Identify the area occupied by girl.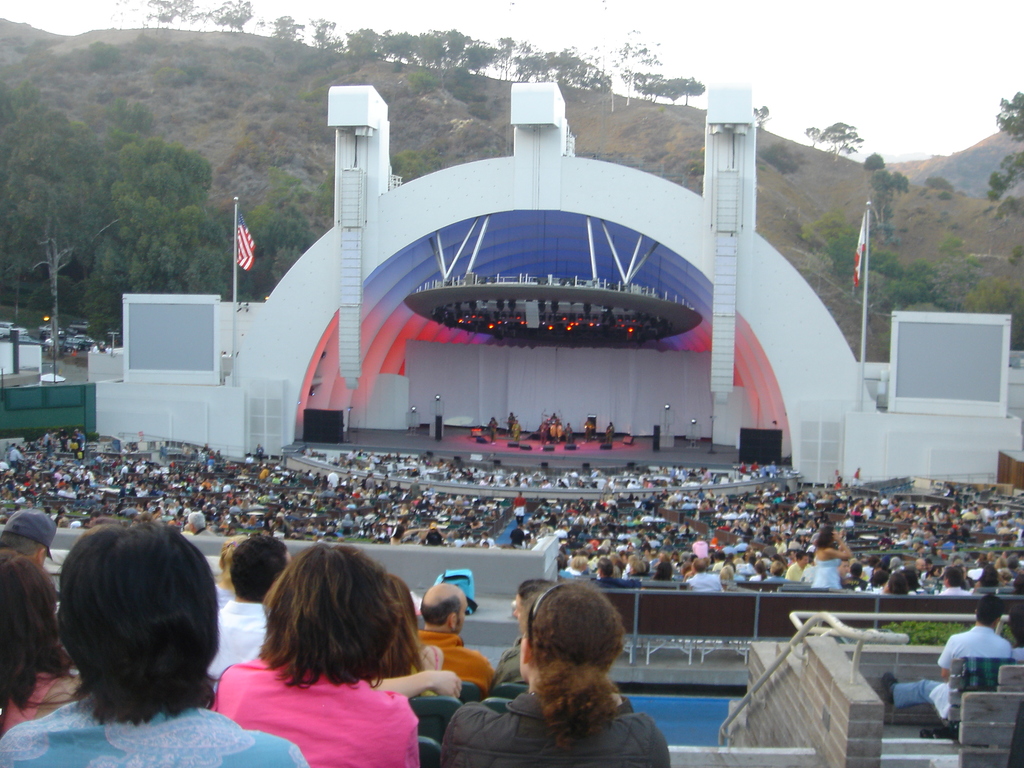
Area: 0/553/88/767.
